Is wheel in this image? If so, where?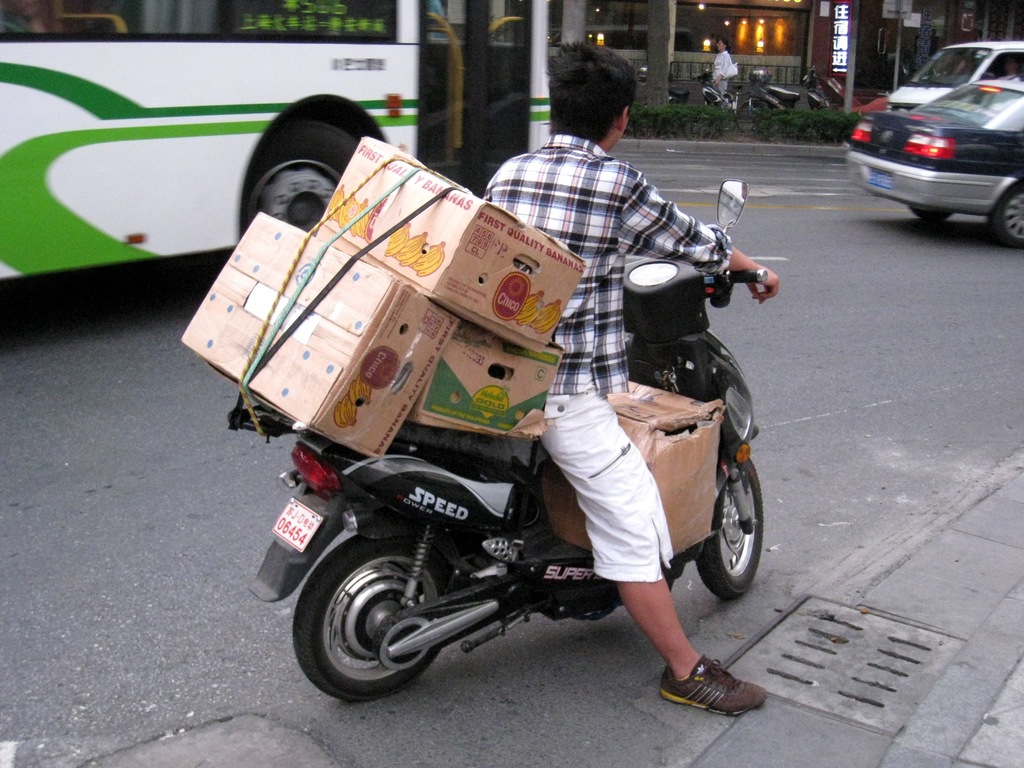
Yes, at crop(694, 461, 764, 601).
